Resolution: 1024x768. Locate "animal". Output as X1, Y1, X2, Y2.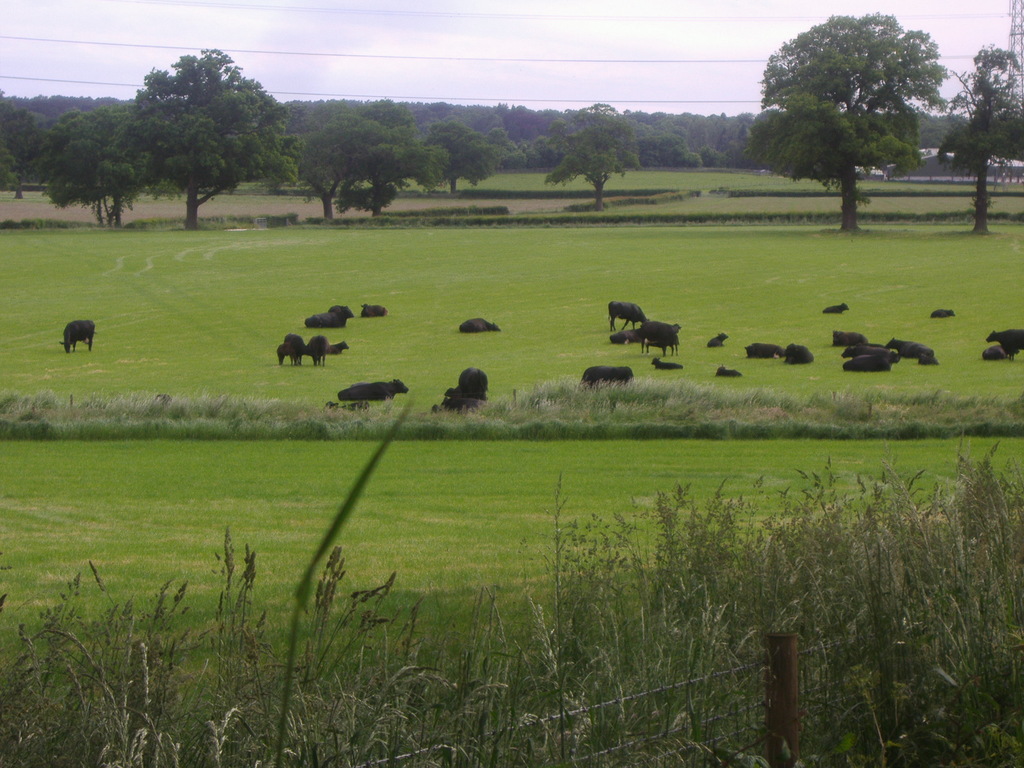
784, 342, 814, 362.
